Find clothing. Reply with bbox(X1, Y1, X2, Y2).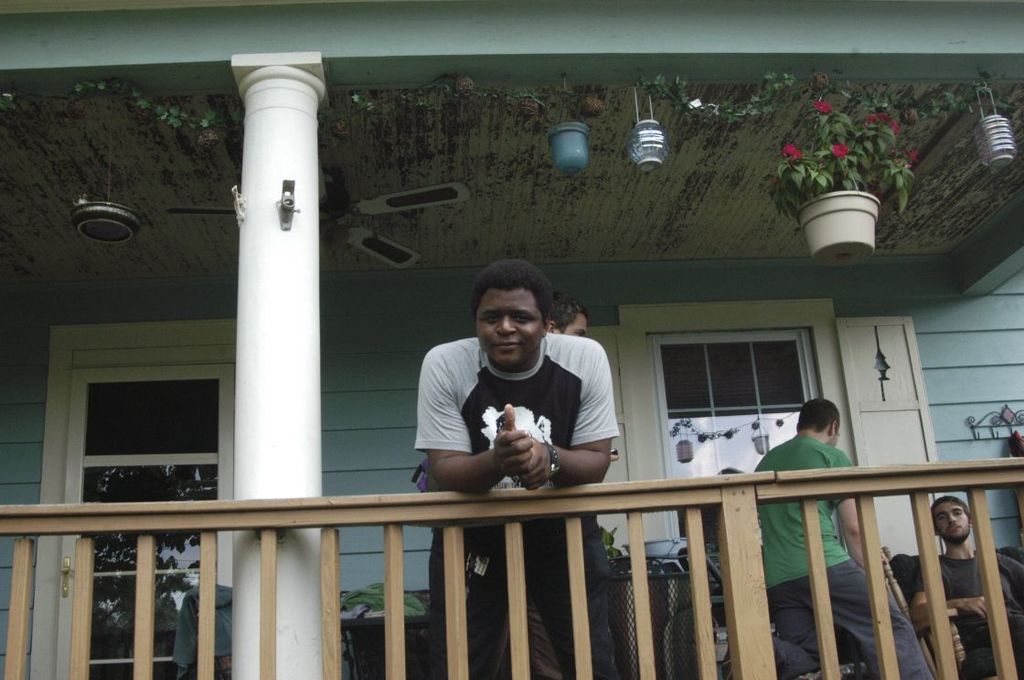
bbox(420, 337, 617, 674).
